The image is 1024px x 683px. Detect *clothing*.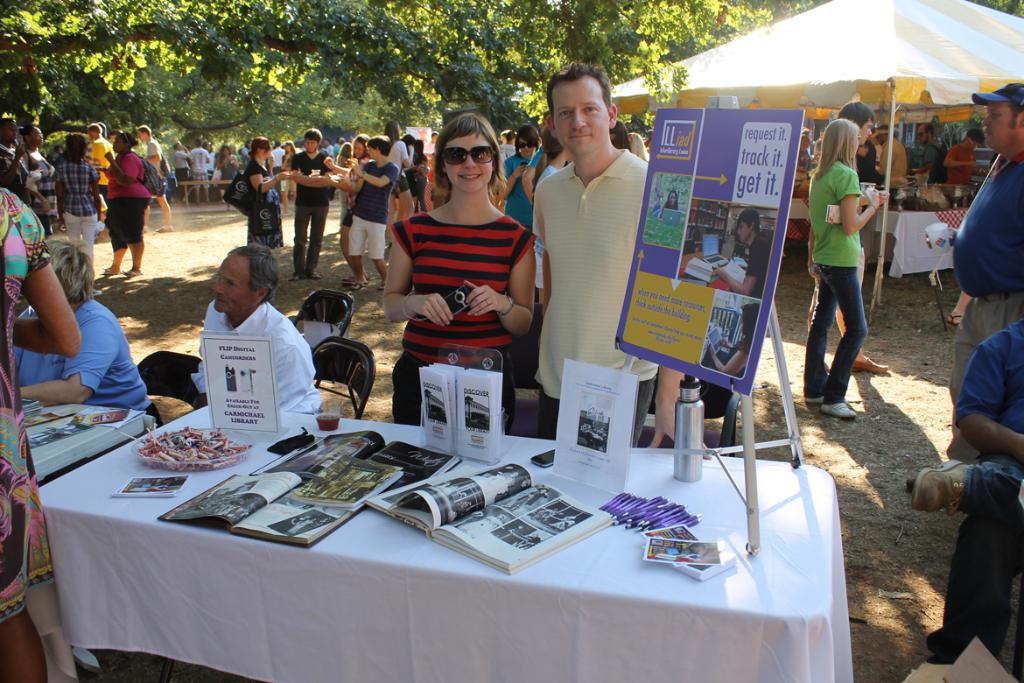
Detection: [left=927, top=315, right=1023, bottom=647].
